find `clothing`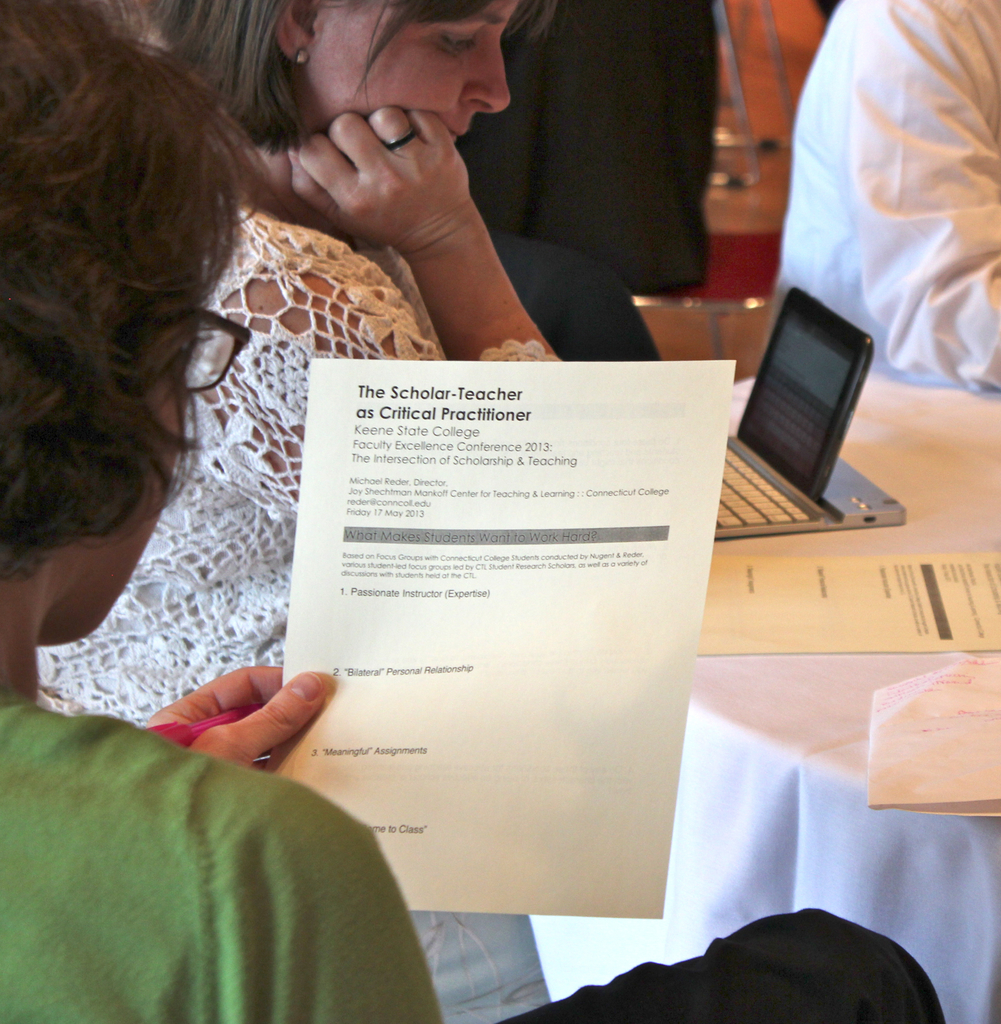
box(741, 4, 1000, 376)
